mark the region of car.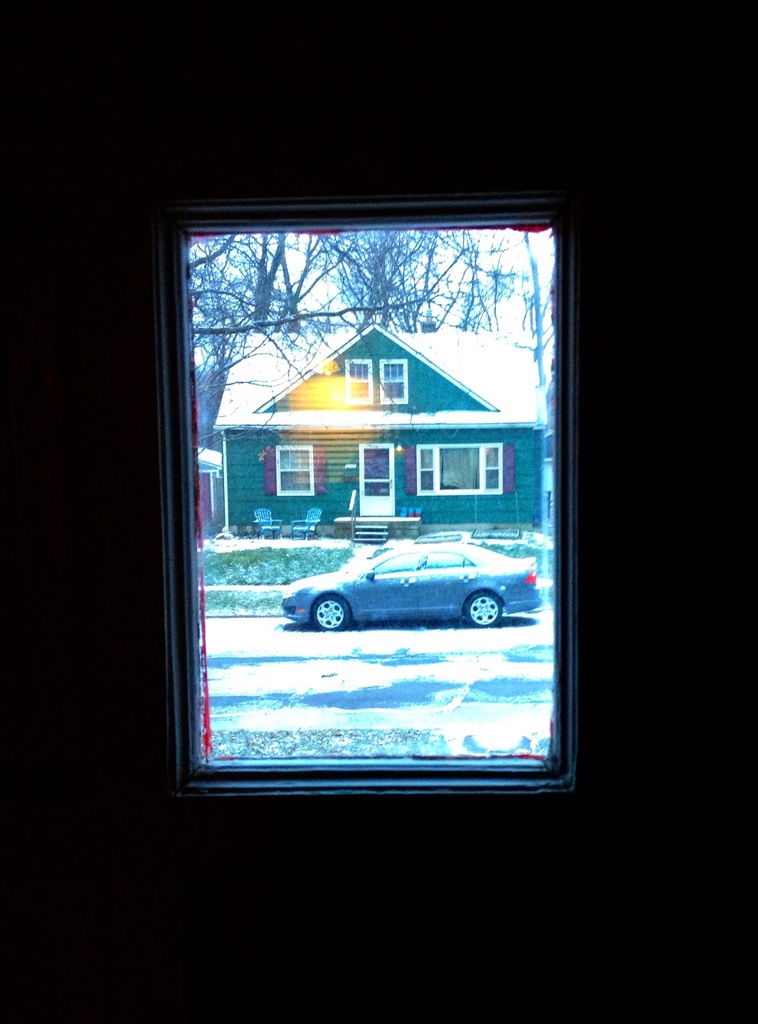
Region: 280:538:543:627.
